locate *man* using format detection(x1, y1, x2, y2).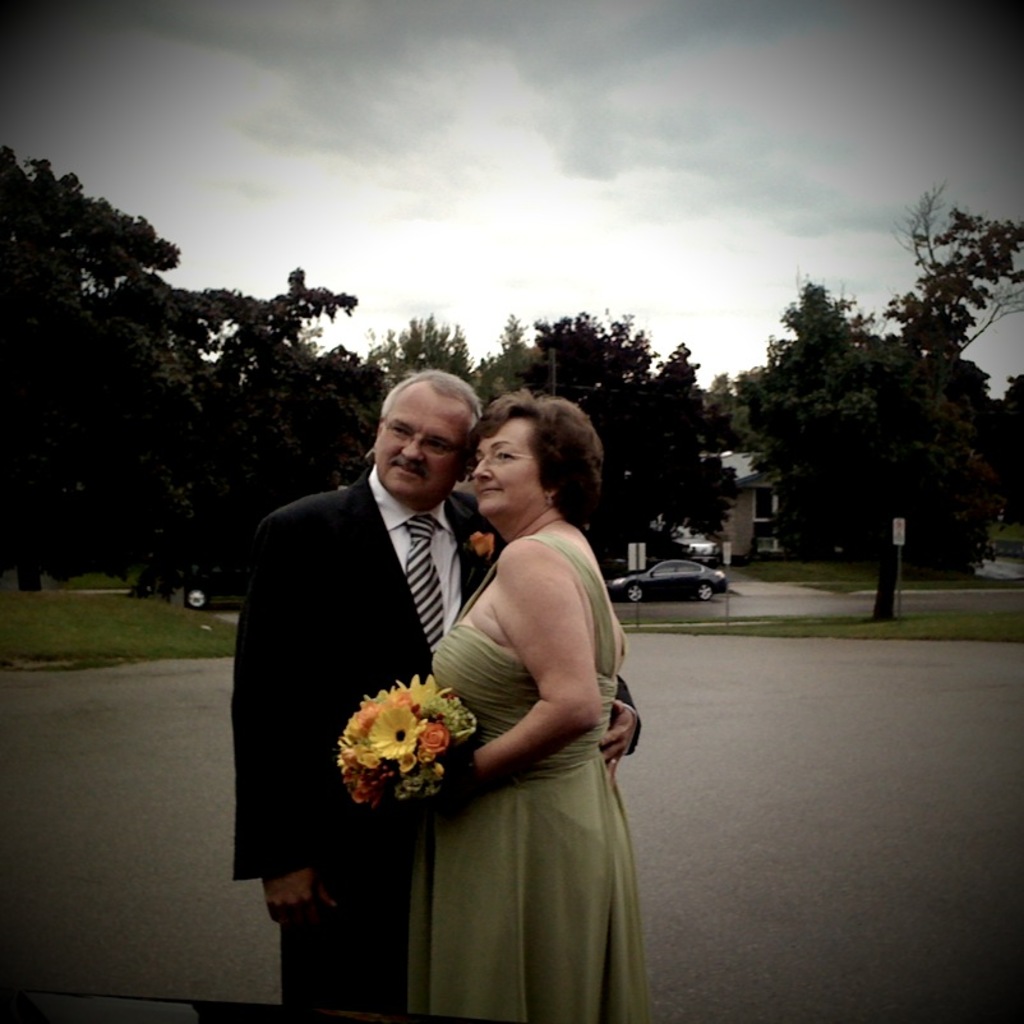
detection(236, 366, 638, 1023).
